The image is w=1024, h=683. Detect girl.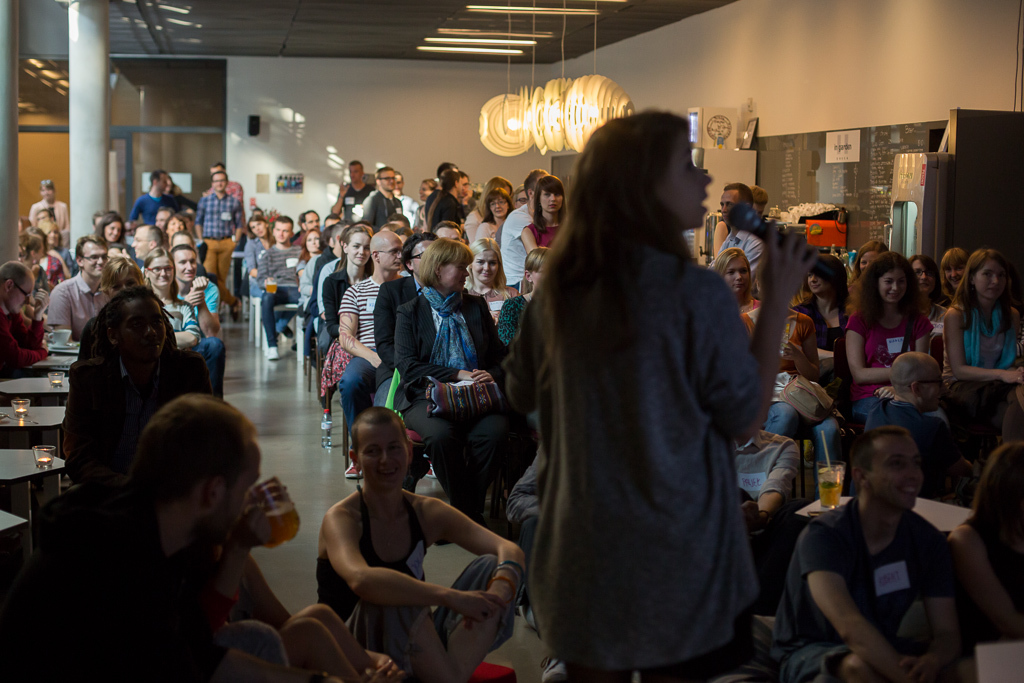
Detection: region(843, 255, 936, 415).
